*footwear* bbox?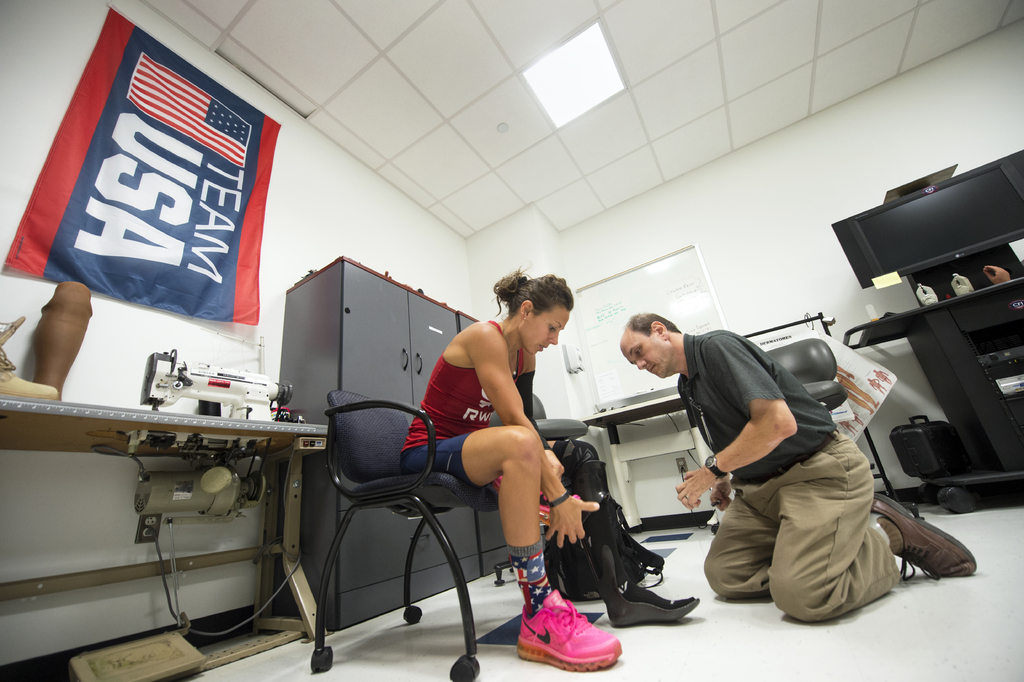
x1=516, y1=588, x2=623, y2=665
